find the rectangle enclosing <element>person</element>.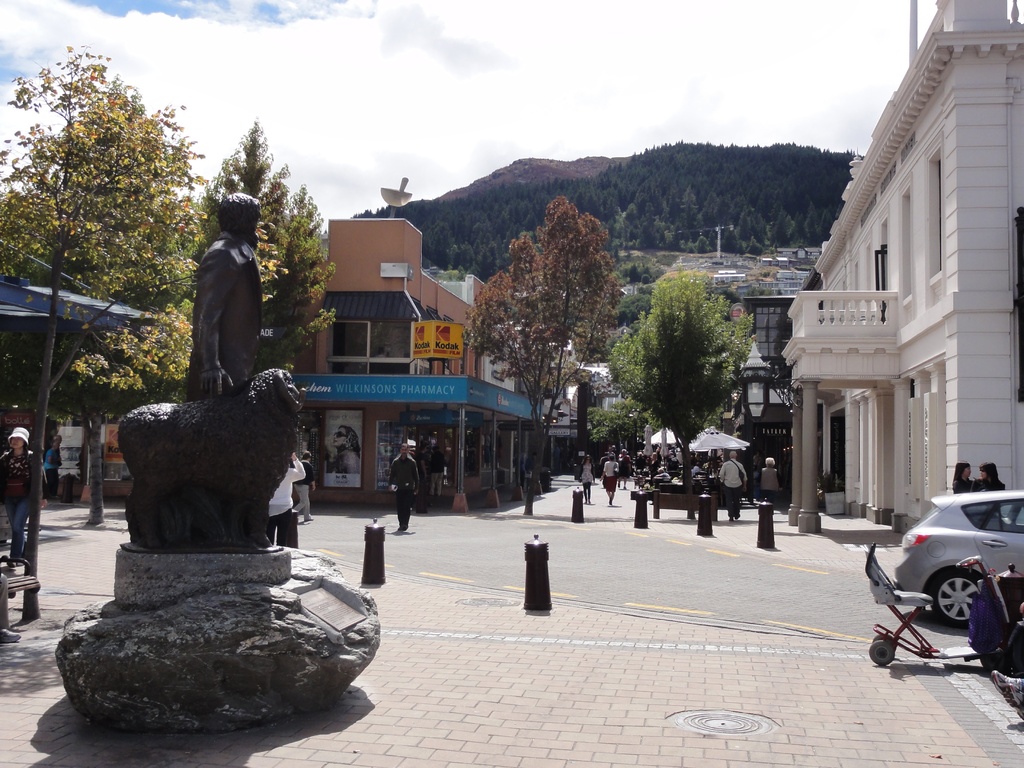
(x1=0, y1=422, x2=55, y2=566).
